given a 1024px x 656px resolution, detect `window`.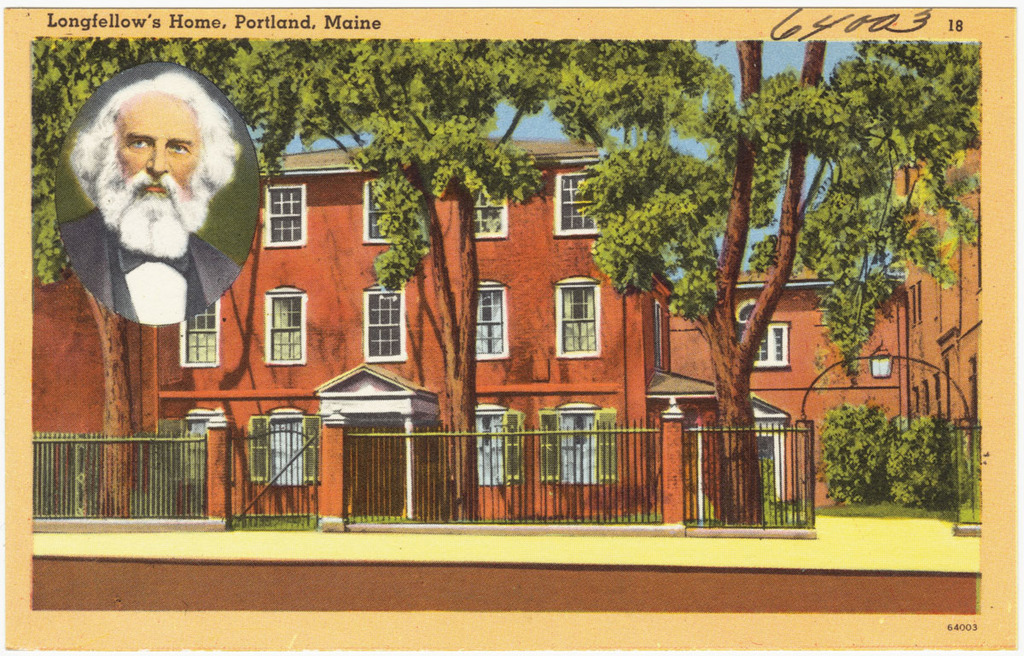
l=184, t=424, r=207, b=489.
